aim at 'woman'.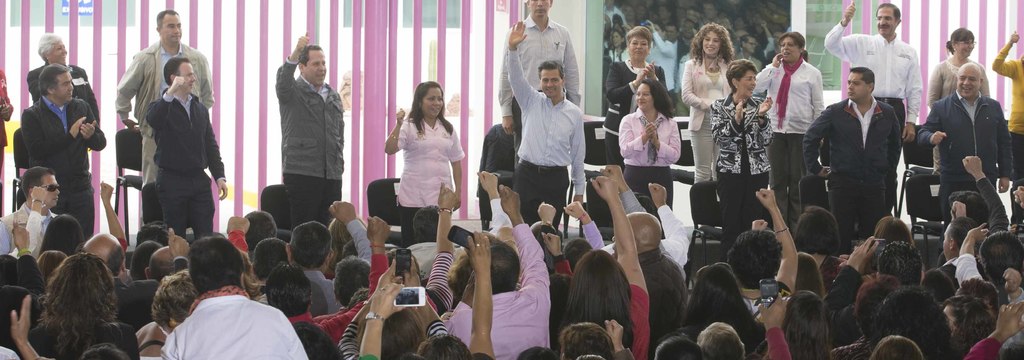
Aimed at 677/25/731/182.
